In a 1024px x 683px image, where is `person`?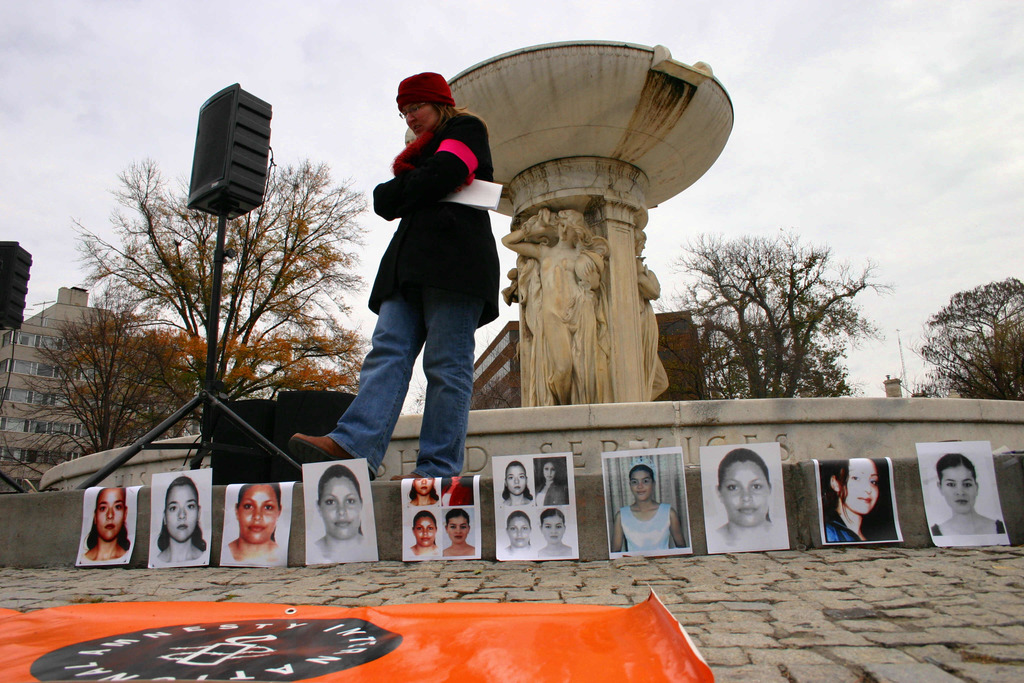
[left=703, top=446, right=788, bottom=555].
